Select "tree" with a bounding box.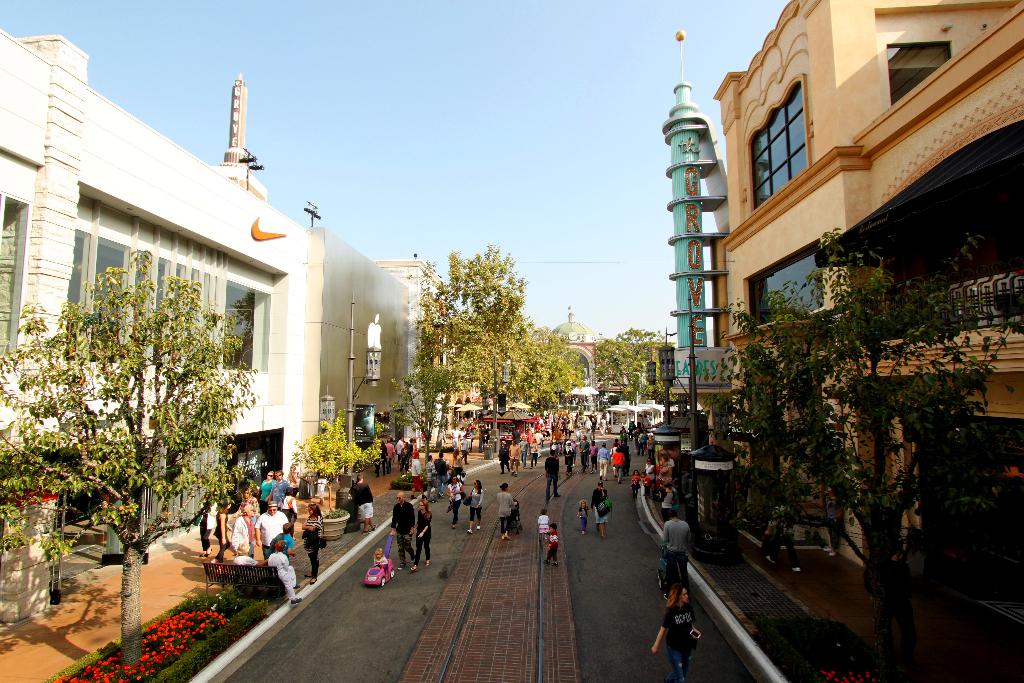
<bbox>591, 324, 652, 406</bbox>.
